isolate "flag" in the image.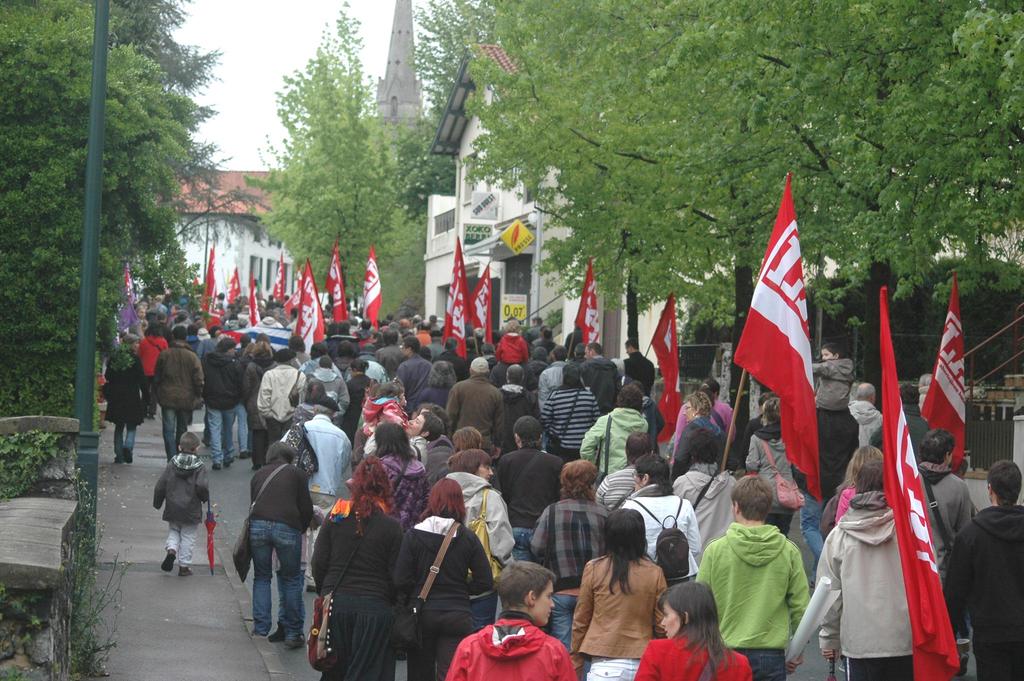
Isolated region: BBox(287, 268, 307, 312).
